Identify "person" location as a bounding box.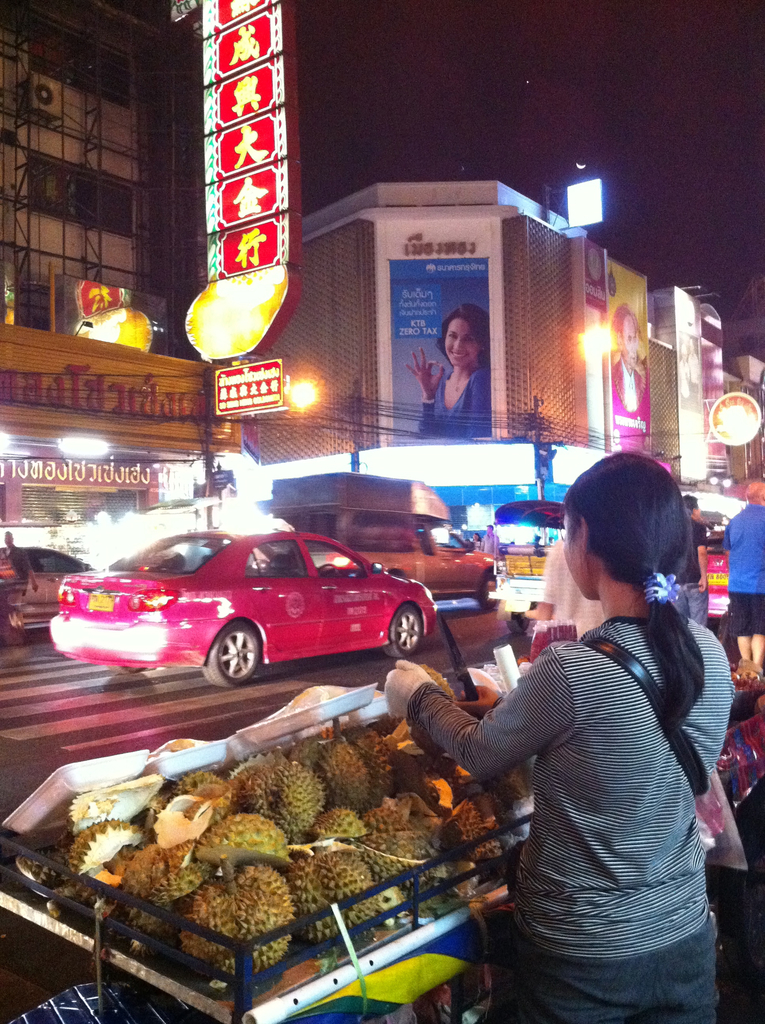
80/283/166/356.
